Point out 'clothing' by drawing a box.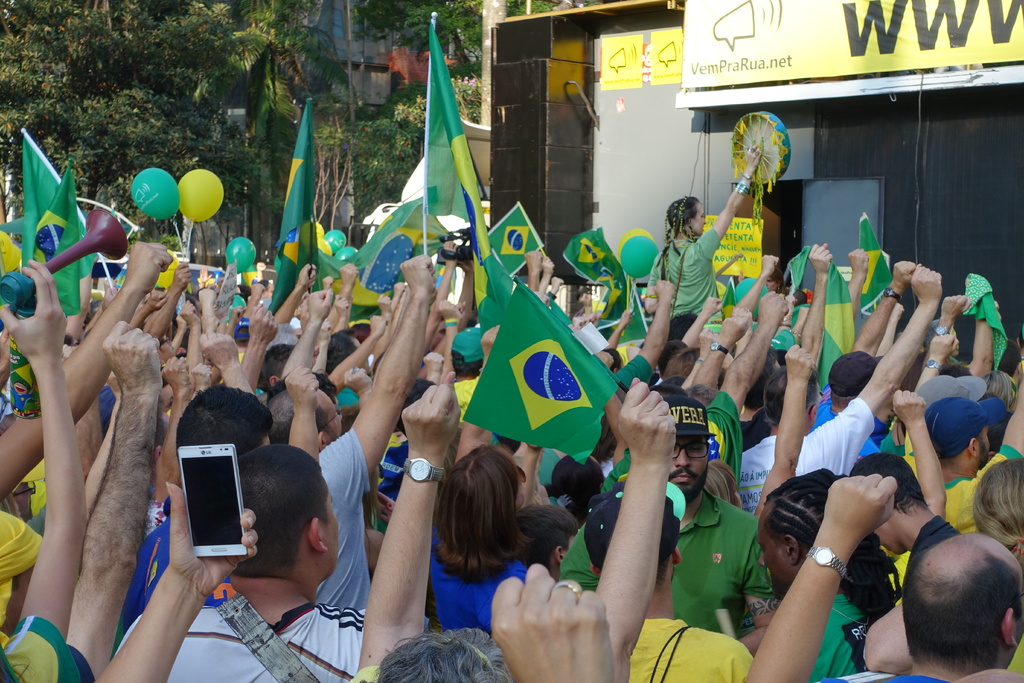
(x1=0, y1=616, x2=72, y2=682).
